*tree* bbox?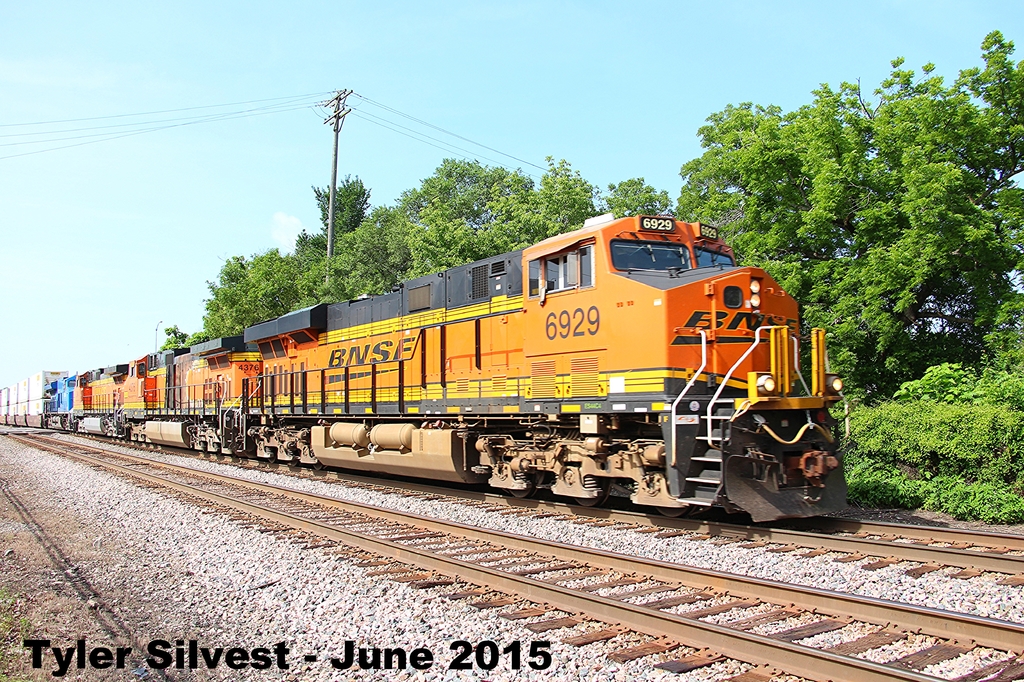
<region>241, 250, 299, 330</region>
